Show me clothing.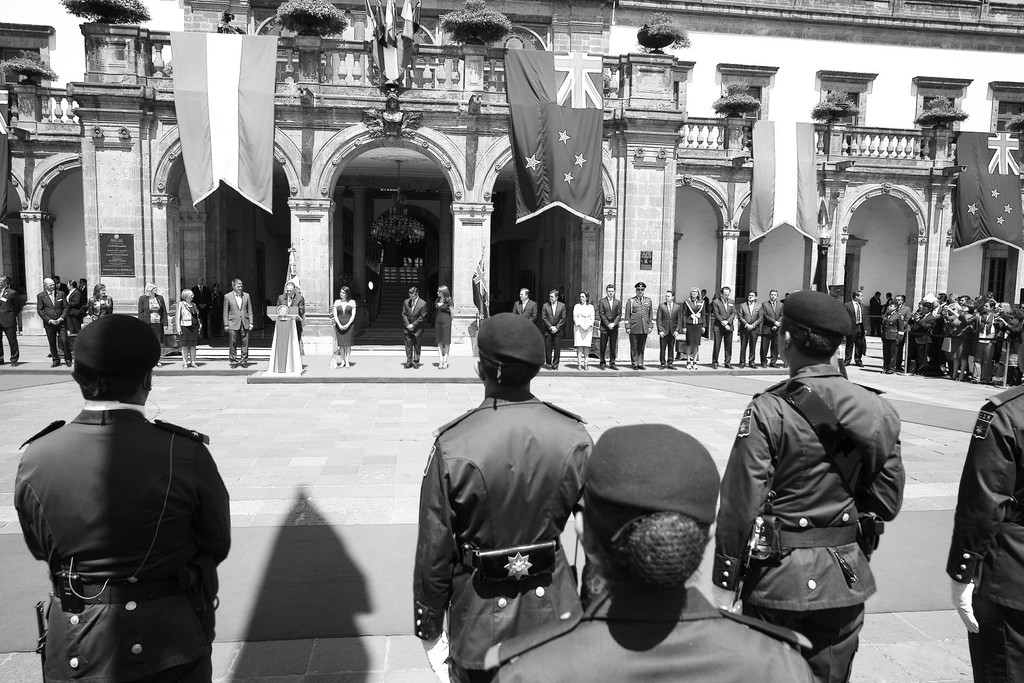
clothing is here: <bbox>945, 383, 1023, 682</bbox>.
